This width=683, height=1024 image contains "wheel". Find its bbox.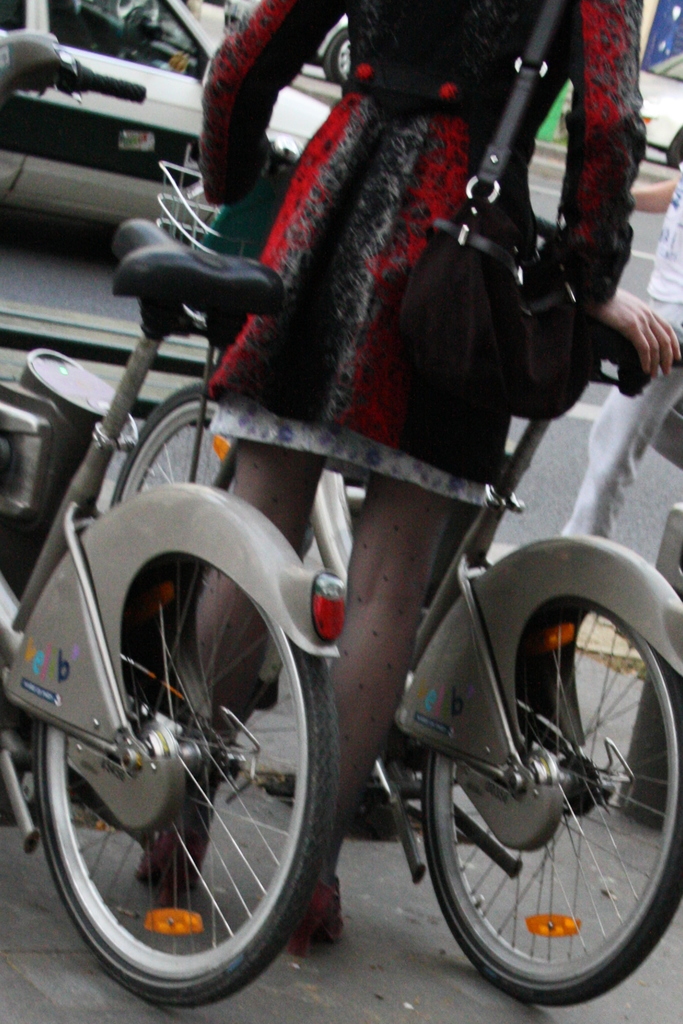
[left=421, top=595, right=682, bottom=1012].
